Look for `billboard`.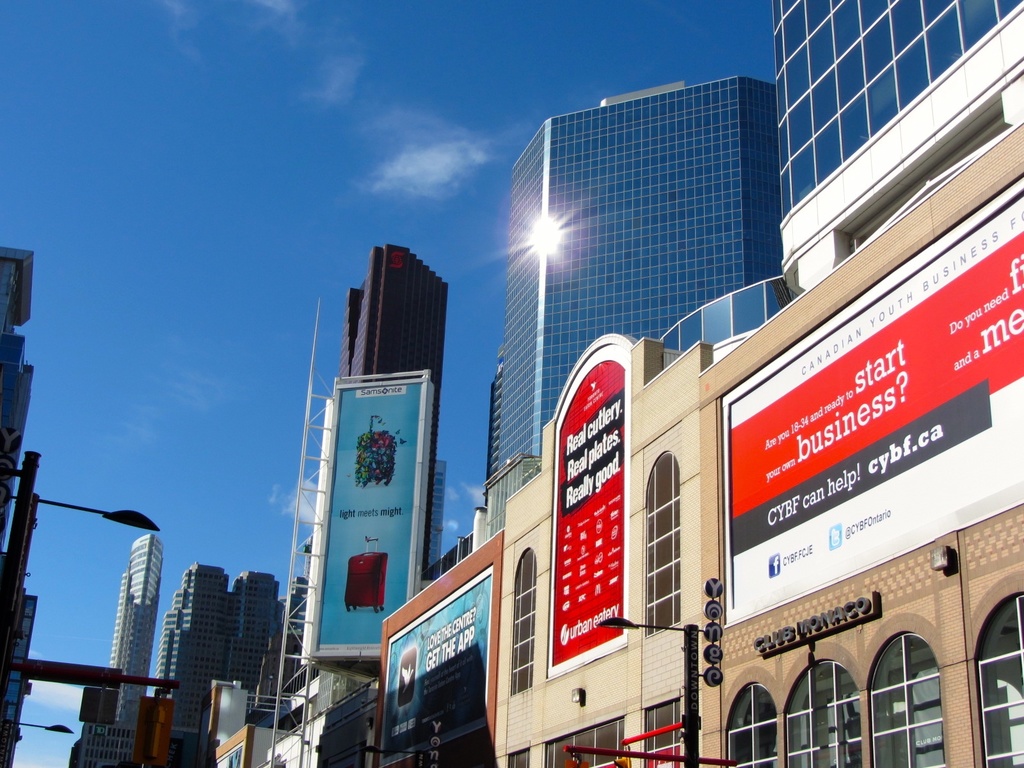
Found: 317 373 428 653.
